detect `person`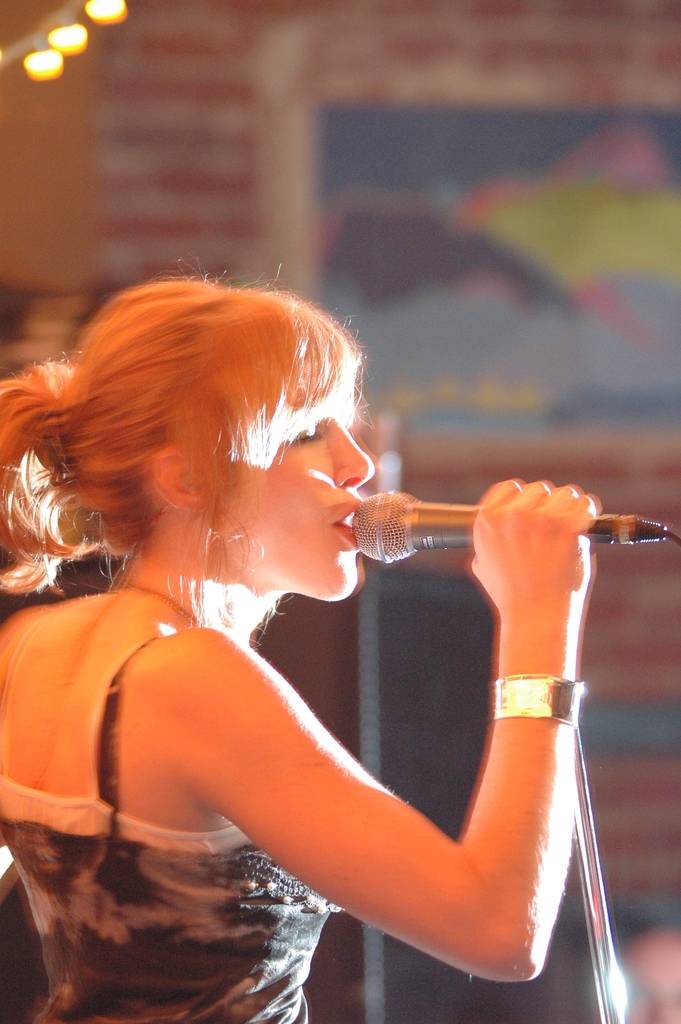
detection(0, 268, 620, 1022)
